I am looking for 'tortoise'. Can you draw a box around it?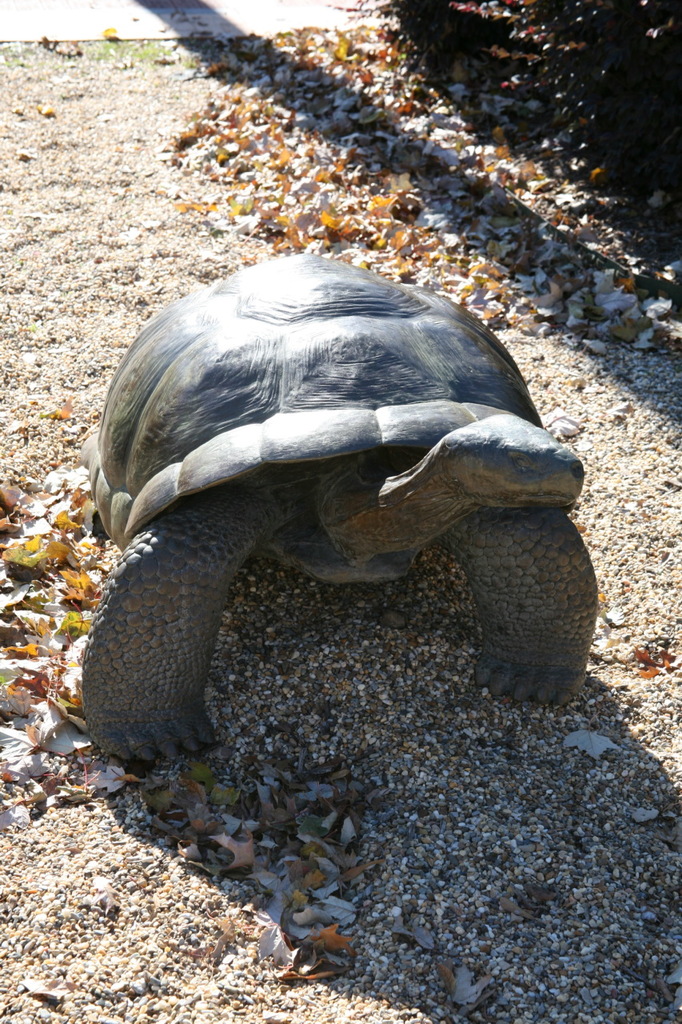
Sure, the bounding box is l=63, t=246, r=600, b=774.
